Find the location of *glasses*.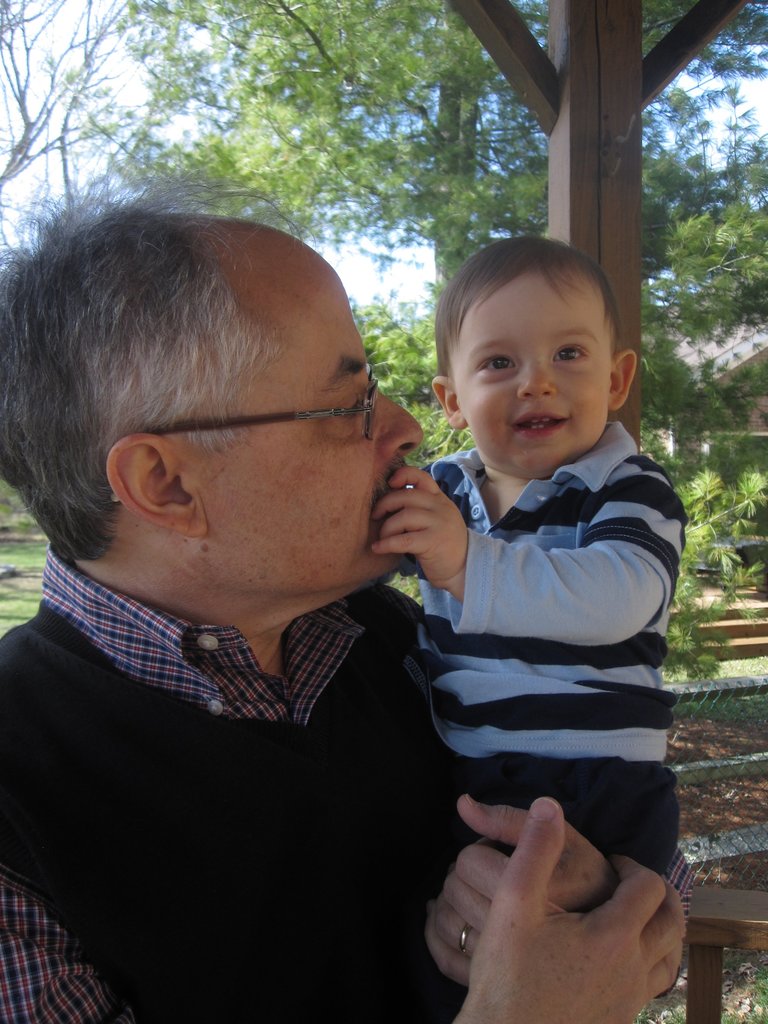
Location: 143,364,381,438.
